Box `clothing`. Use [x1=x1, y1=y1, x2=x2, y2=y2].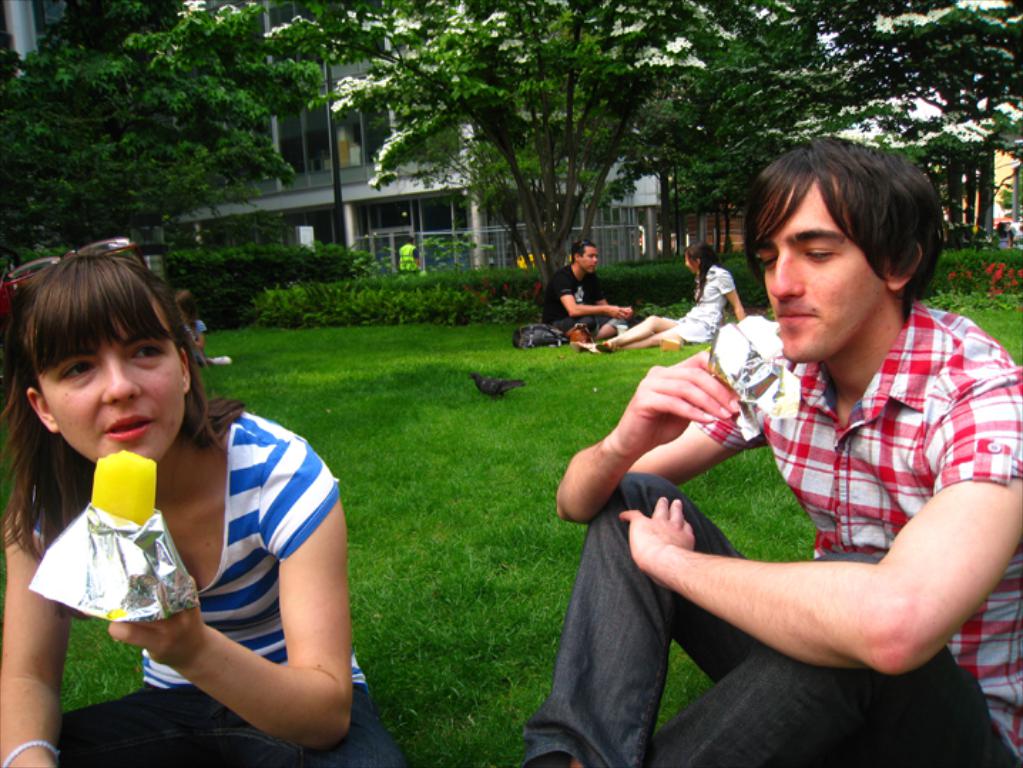
[x1=399, y1=241, x2=425, y2=274].
